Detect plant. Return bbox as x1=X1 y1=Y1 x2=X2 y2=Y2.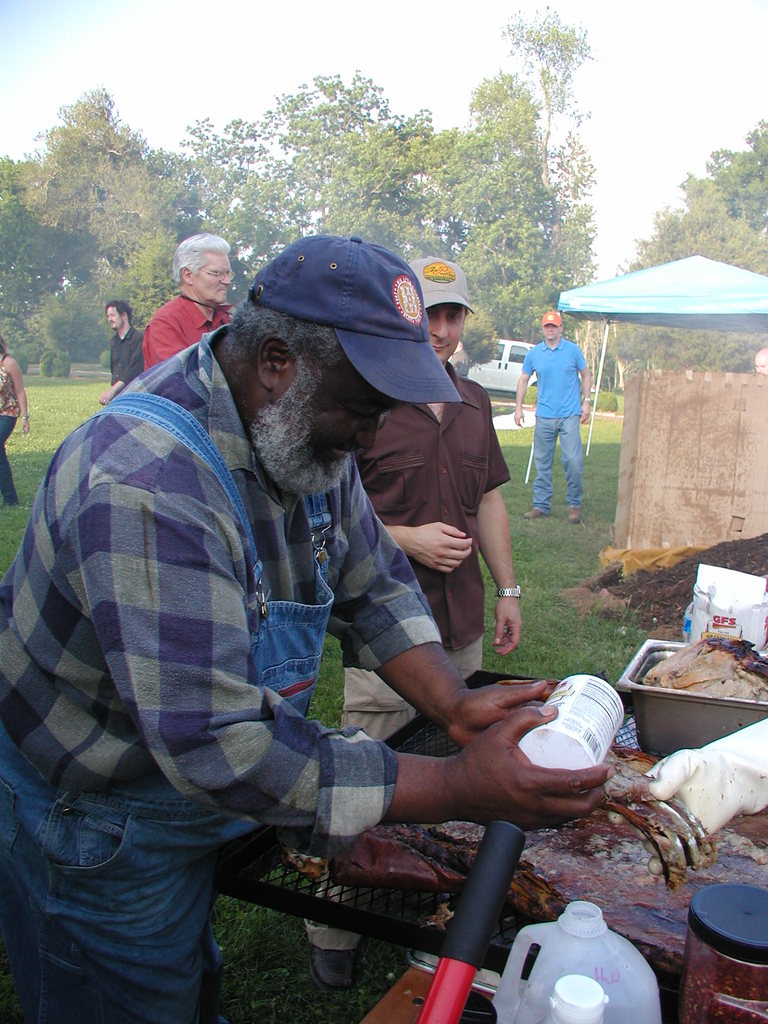
x1=14 y1=344 x2=128 y2=581.
